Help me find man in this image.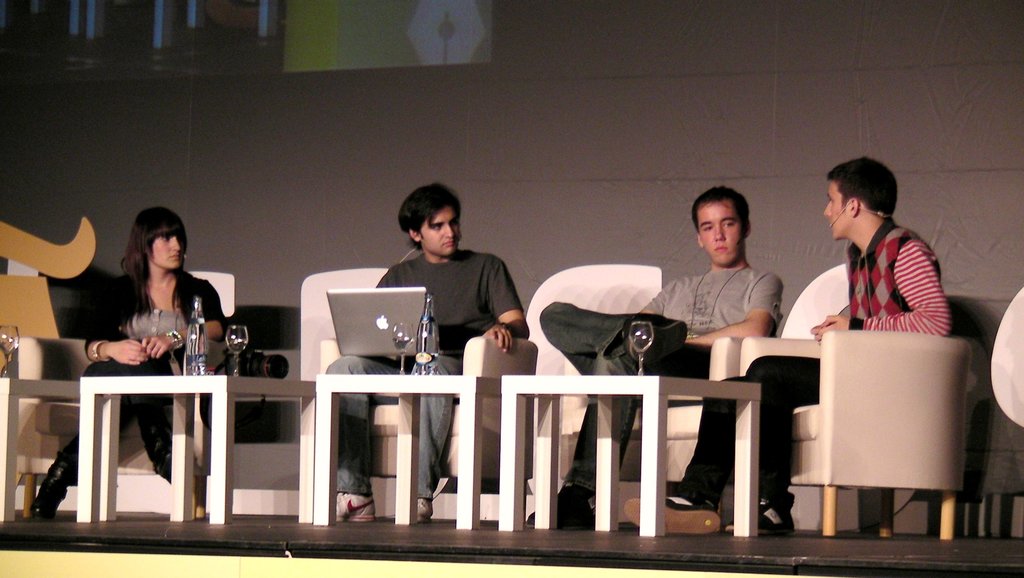
Found it: 627 159 952 540.
